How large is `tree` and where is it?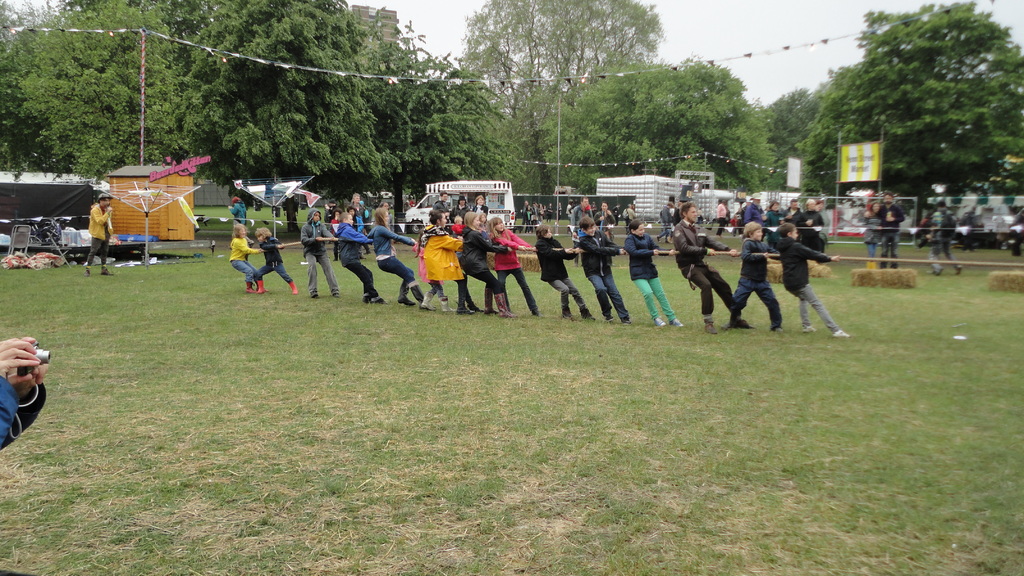
Bounding box: 548,58,762,213.
